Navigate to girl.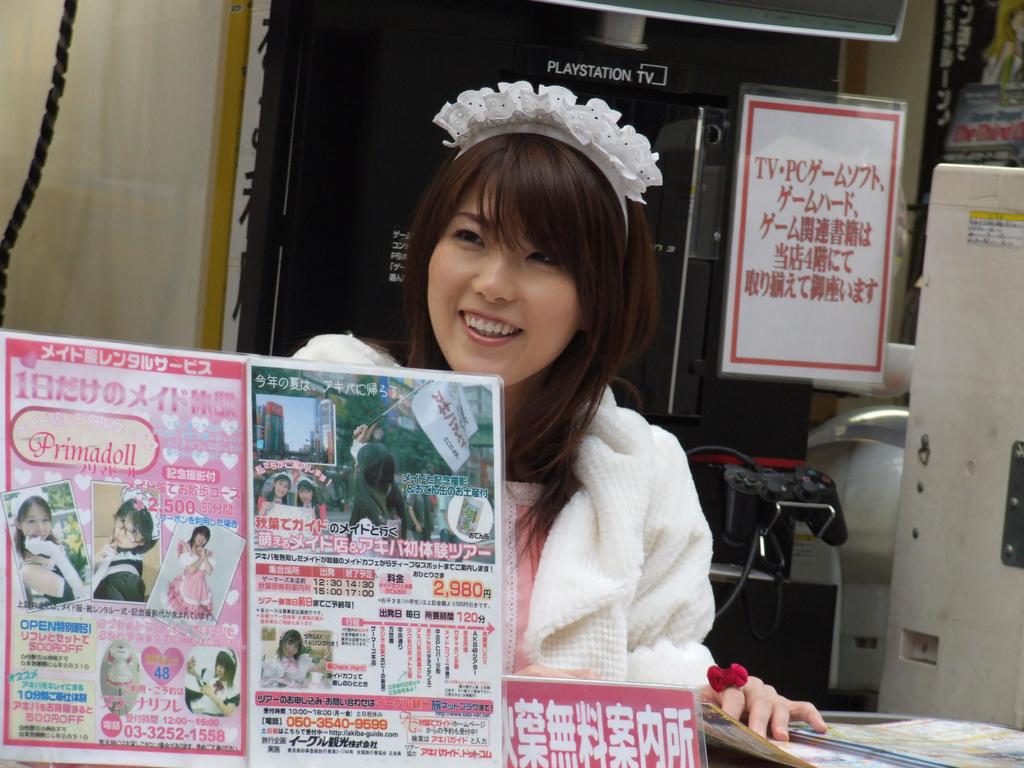
Navigation target: box(287, 79, 831, 741).
